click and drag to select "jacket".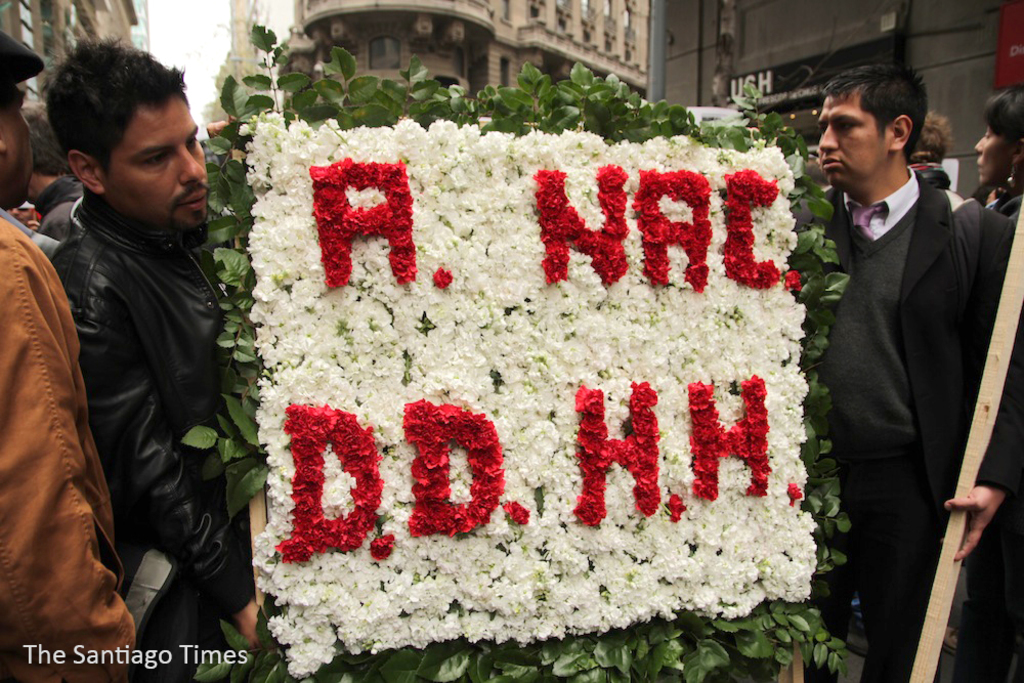
Selection: [left=0, top=212, right=133, bottom=682].
